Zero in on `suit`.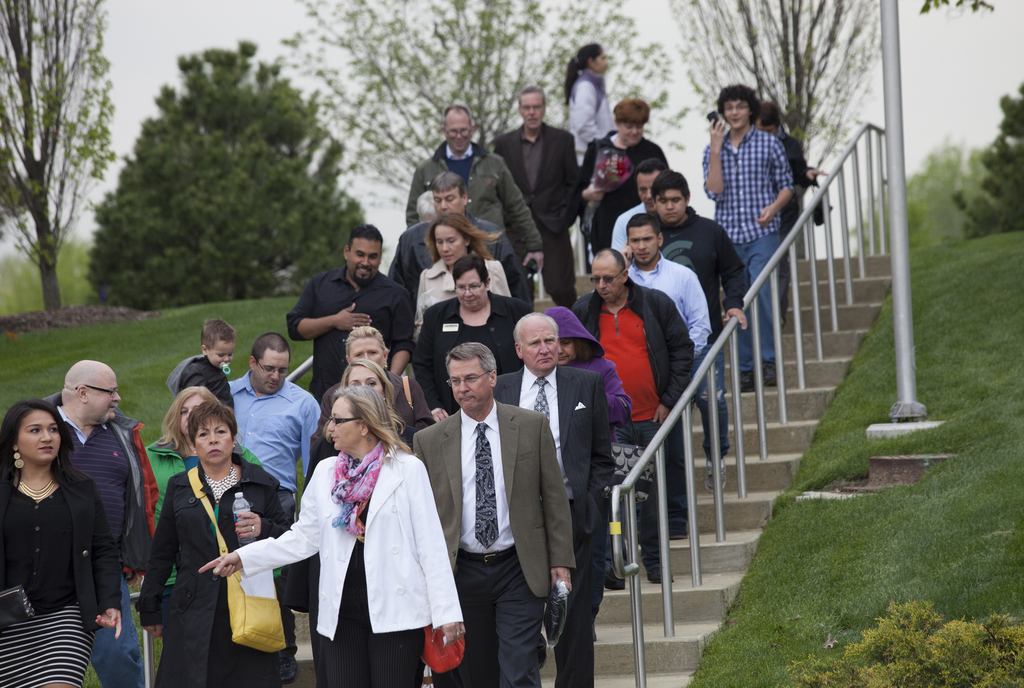
Zeroed in: select_region(410, 400, 575, 687).
